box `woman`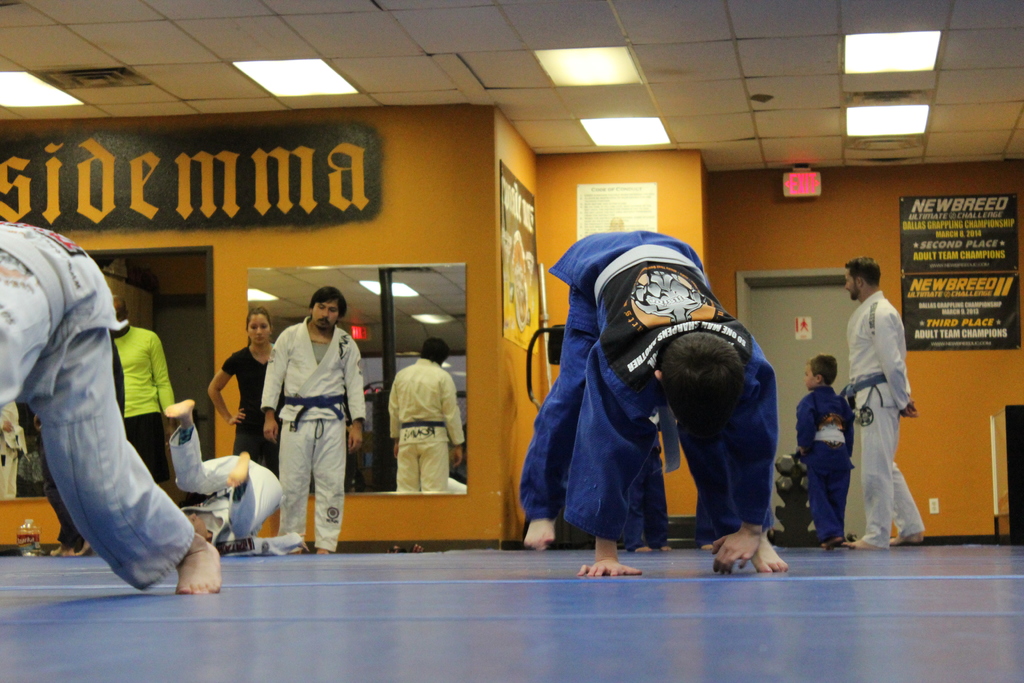
x1=209 y1=302 x2=284 y2=477
